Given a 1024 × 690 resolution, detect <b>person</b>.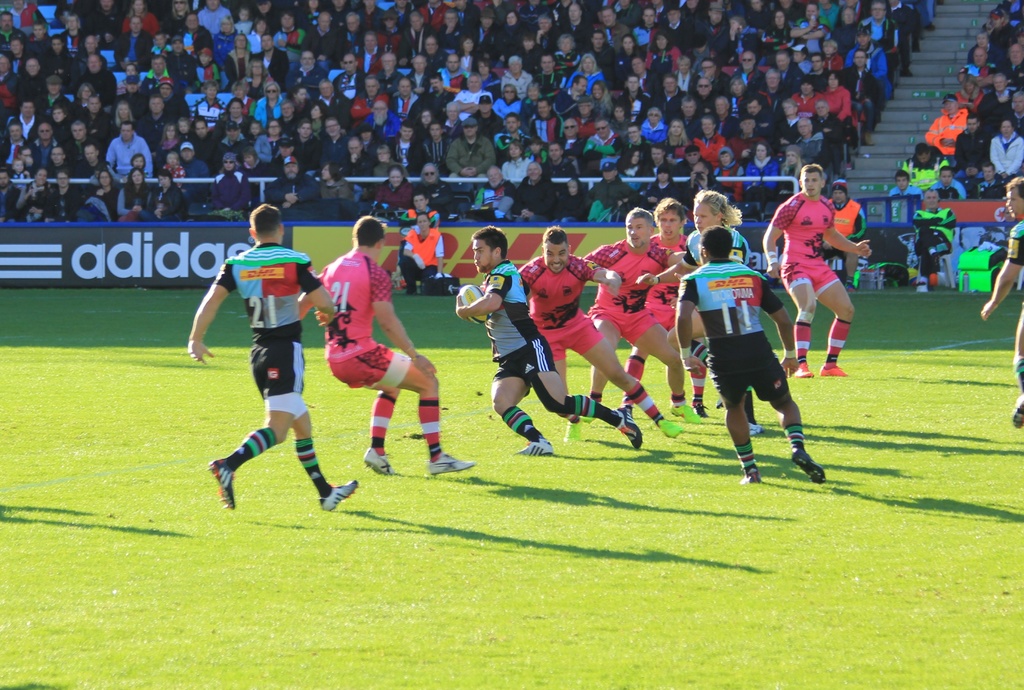
(648,200,713,420).
